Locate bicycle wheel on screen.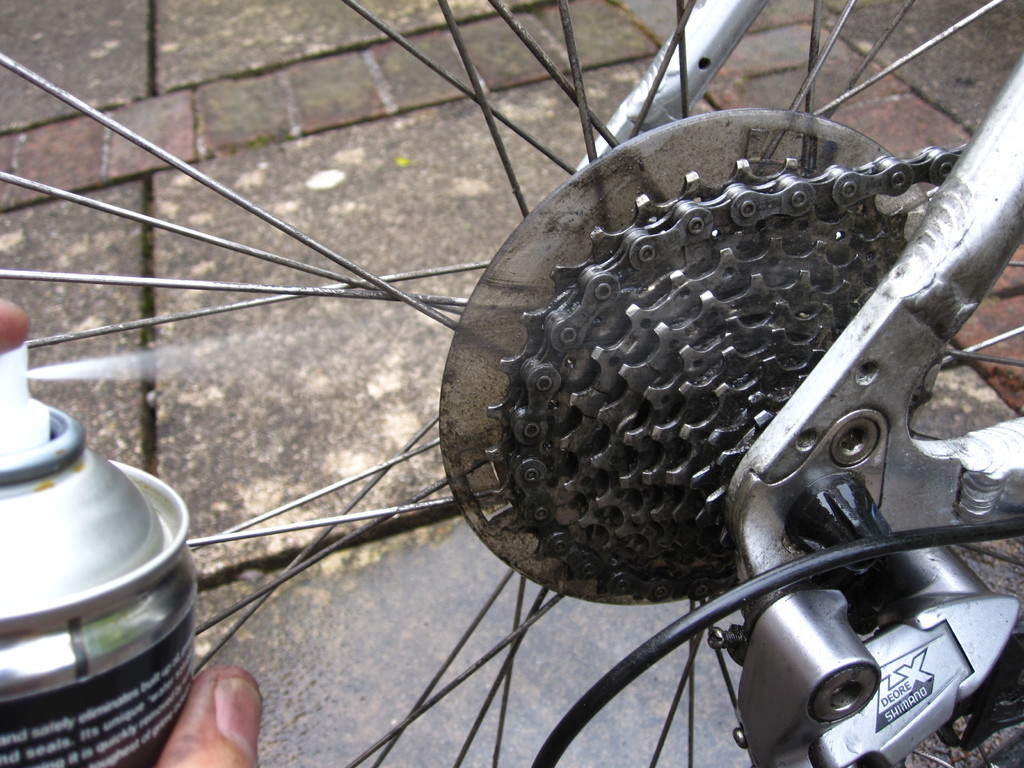
On screen at box=[0, 0, 1023, 767].
